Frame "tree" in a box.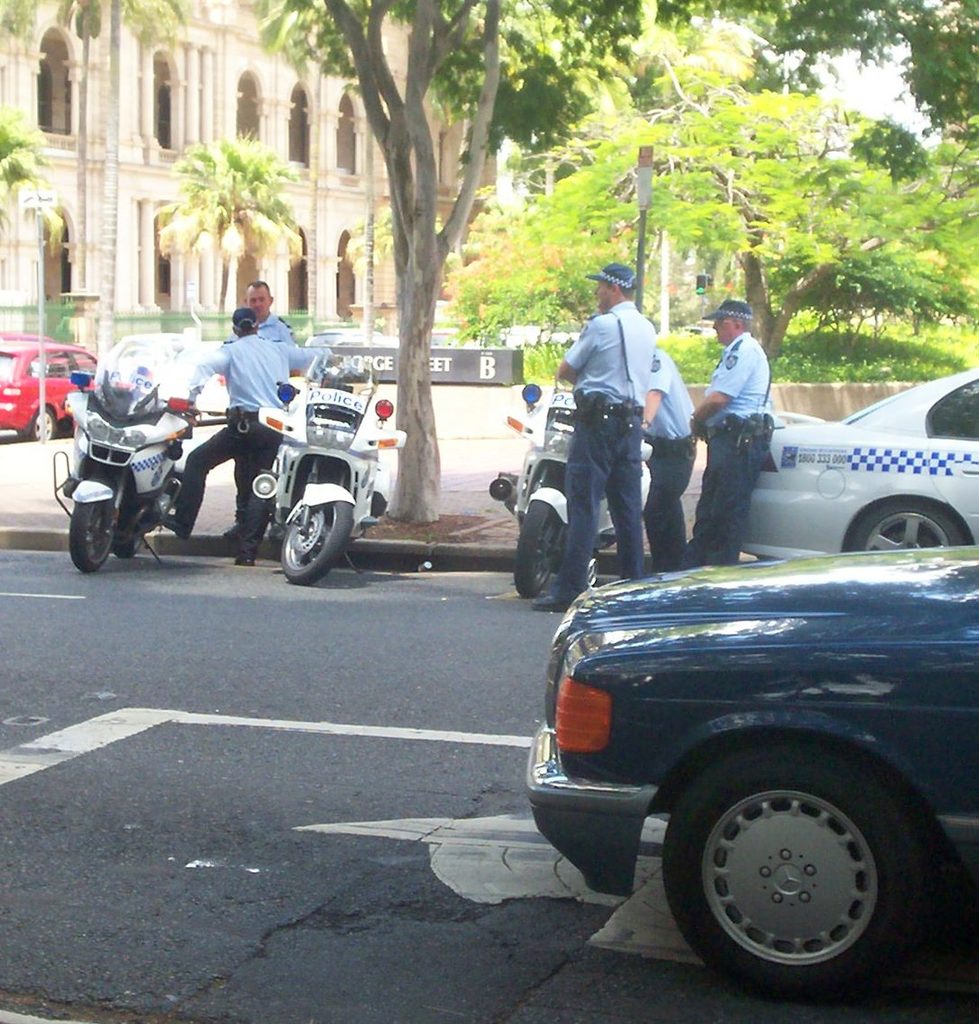
<box>495,28,790,172</box>.
